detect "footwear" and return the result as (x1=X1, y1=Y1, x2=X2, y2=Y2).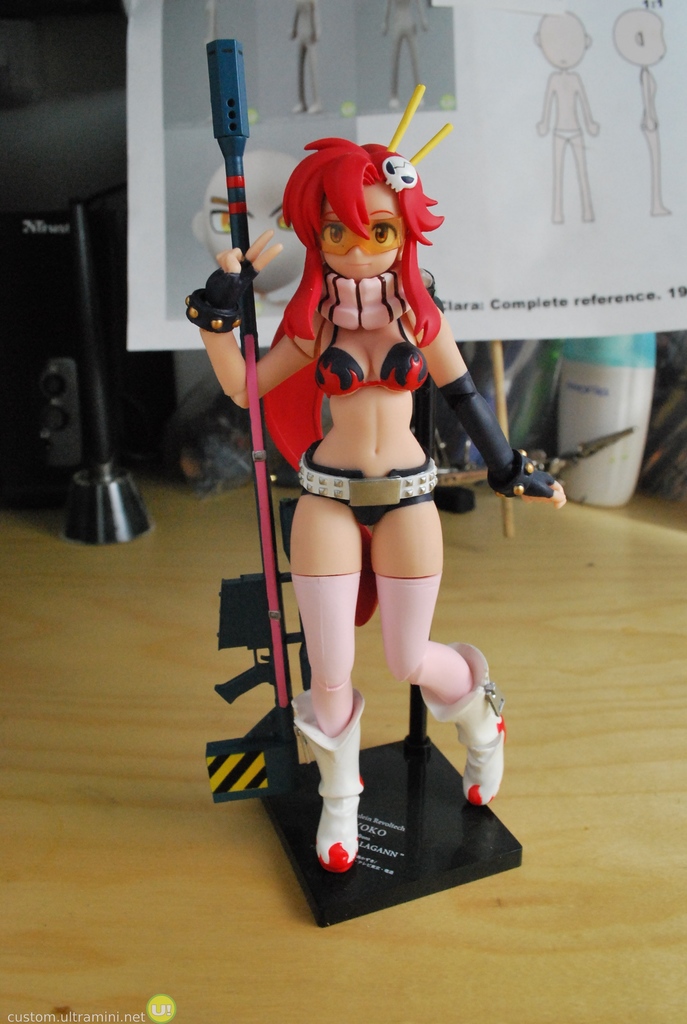
(x1=287, y1=682, x2=369, y2=874).
